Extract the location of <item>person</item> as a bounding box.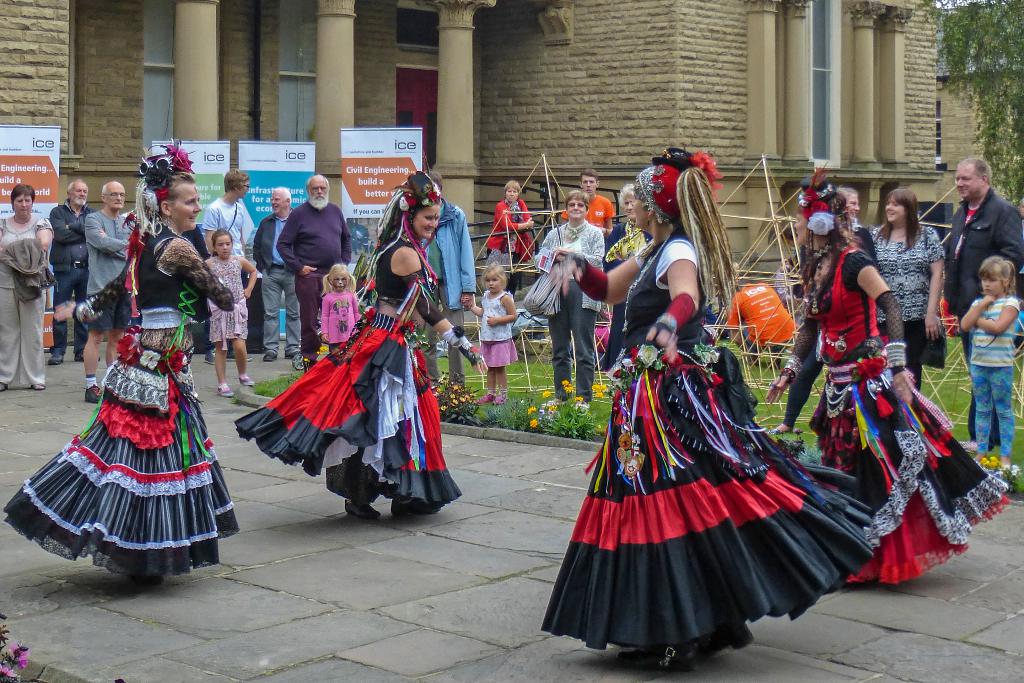
228/163/490/522.
